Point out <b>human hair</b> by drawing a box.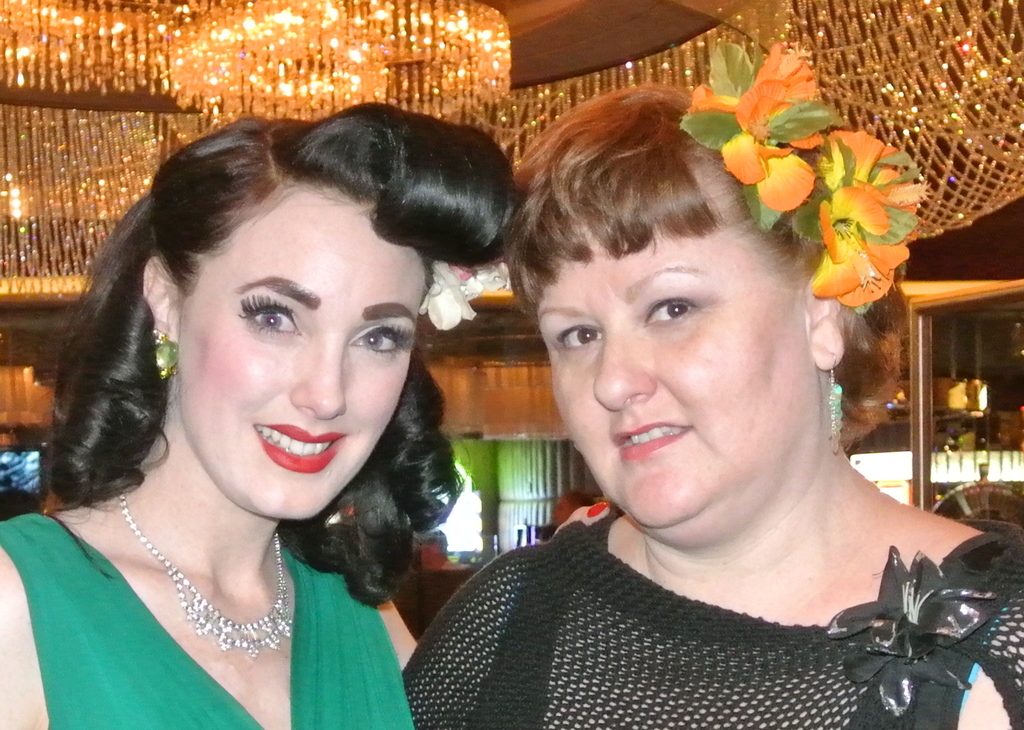
box=[482, 83, 826, 288].
